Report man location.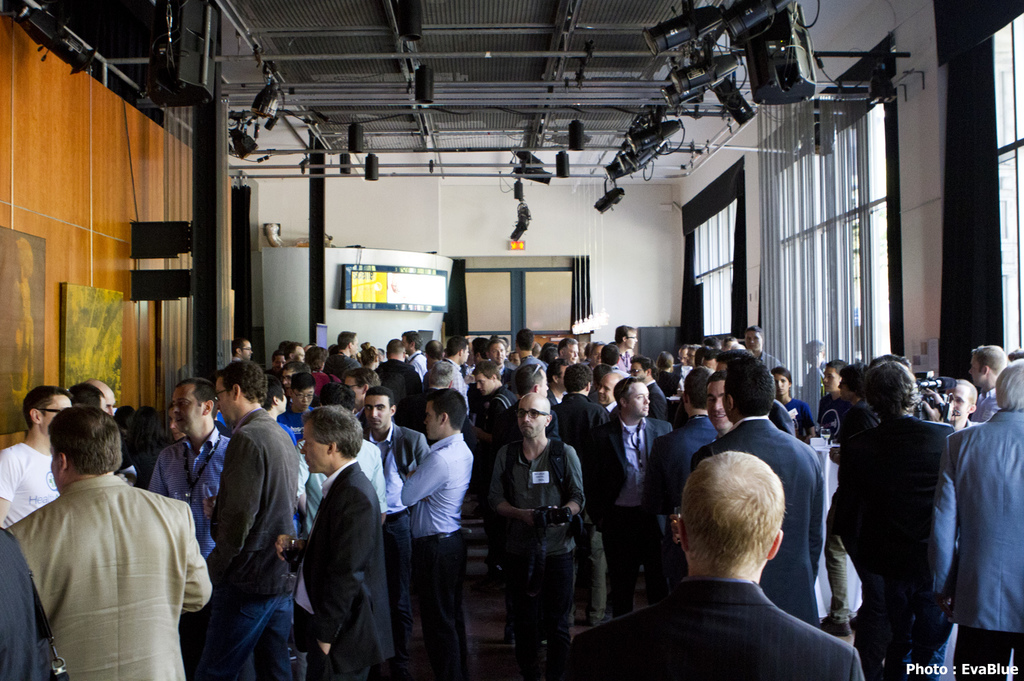
Report: {"x1": 149, "y1": 371, "x2": 236, "y2": 570}.
